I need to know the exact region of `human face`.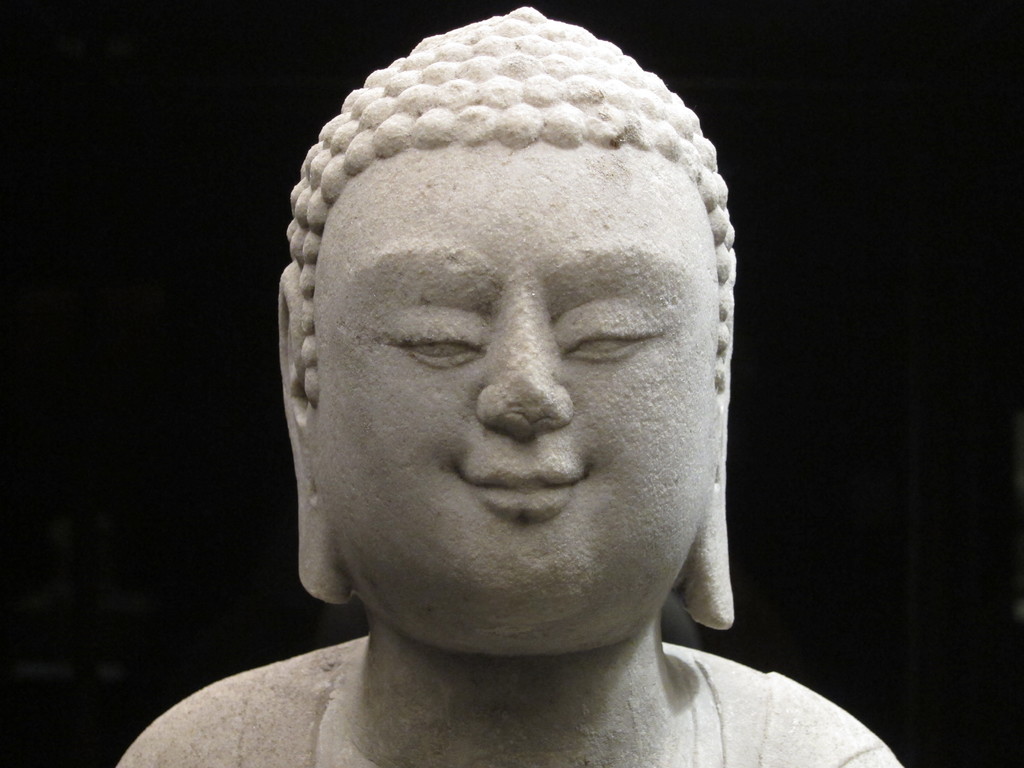
Region: 308, 143, 721, 632.
